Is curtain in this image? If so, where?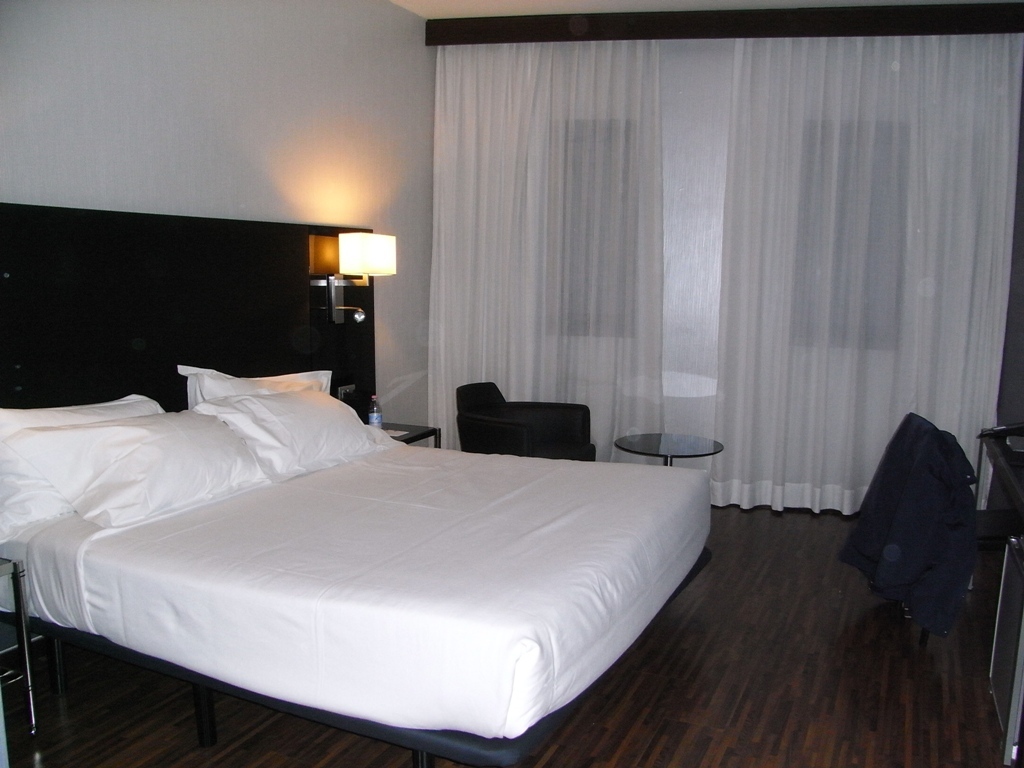
Yes, at (left=699, top=27, right=1001, bottom=515).
